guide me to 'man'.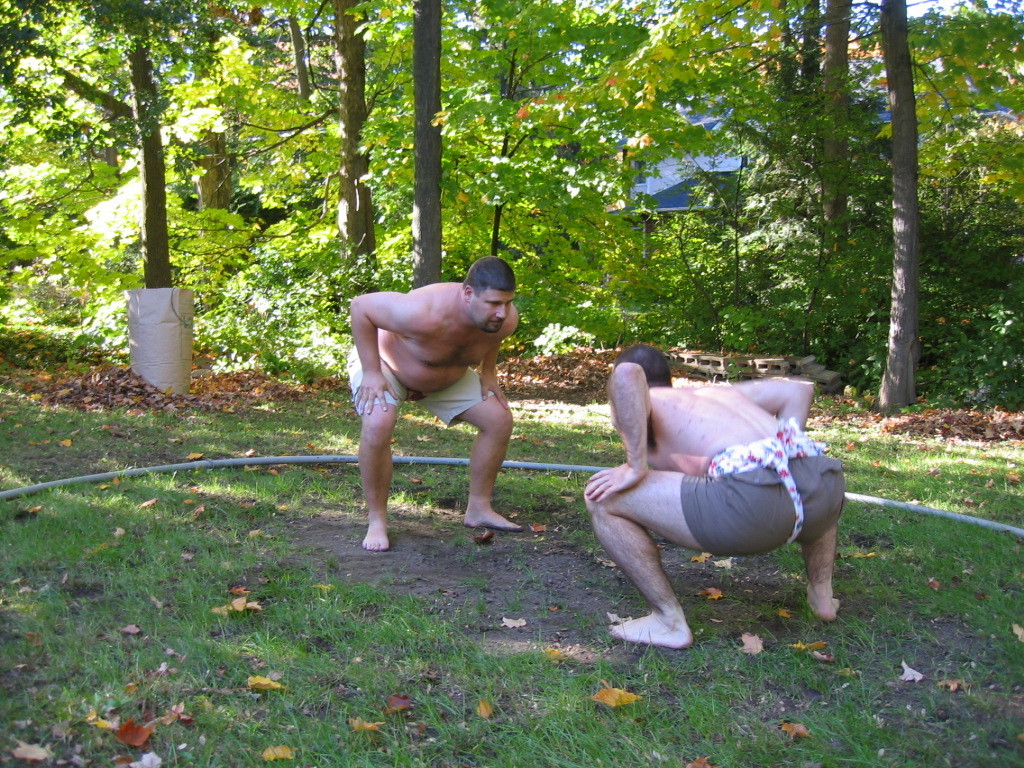
Guidance: (334, 241, 532, 567).
